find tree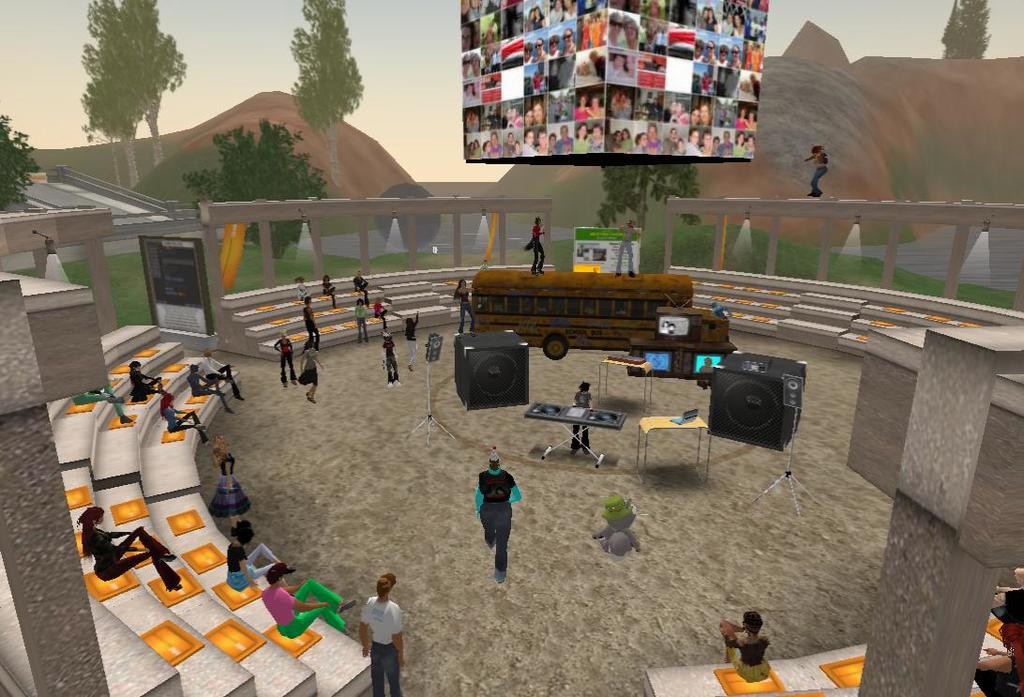
(79, 0, 152, 197)
